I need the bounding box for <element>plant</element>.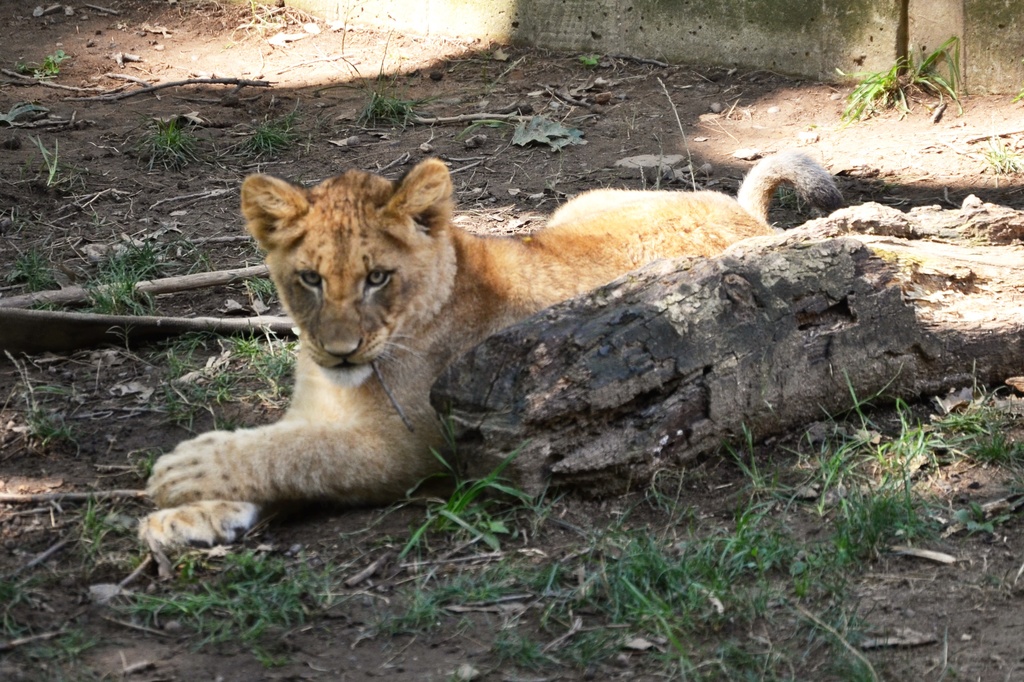
Here it is: left=579, top=54, right=602, bottom=65.
